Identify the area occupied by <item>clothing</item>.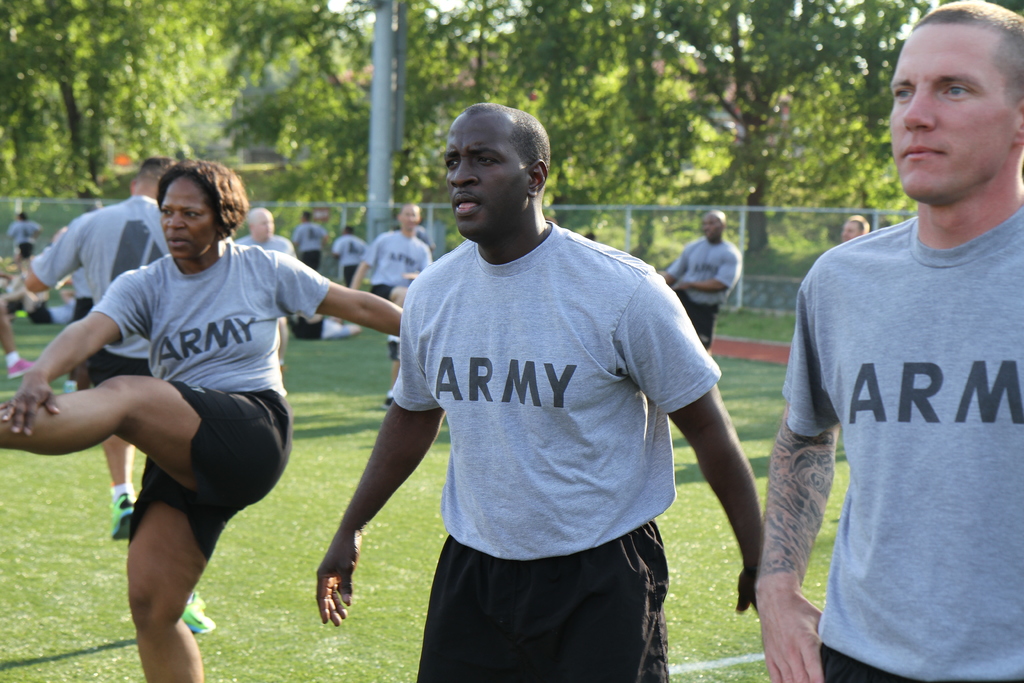
Area: rect(661, 227, 739, 349).
